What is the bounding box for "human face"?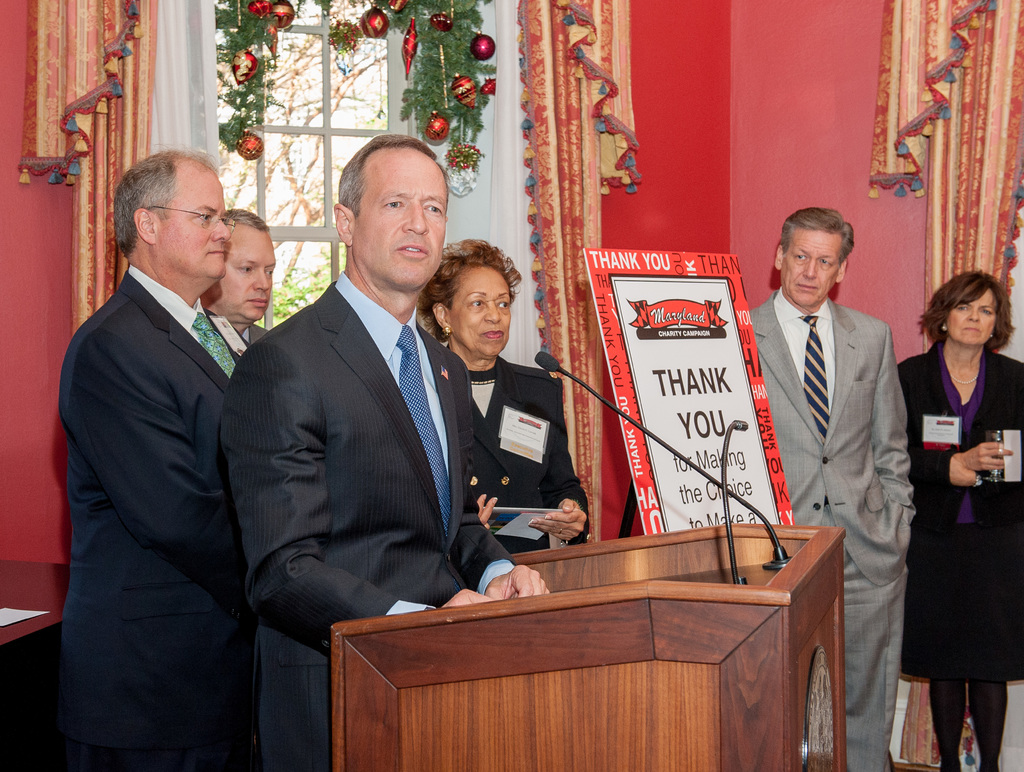
442 258 513 360.
